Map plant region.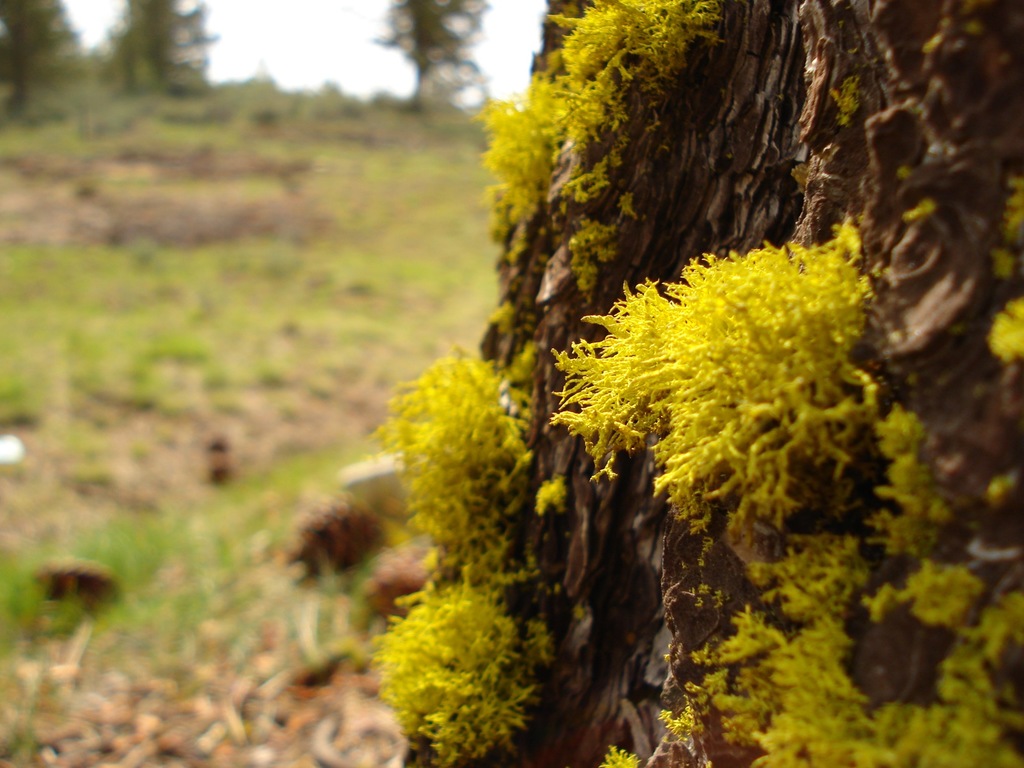
Mapped to box=[470, 0, 727, 299].
